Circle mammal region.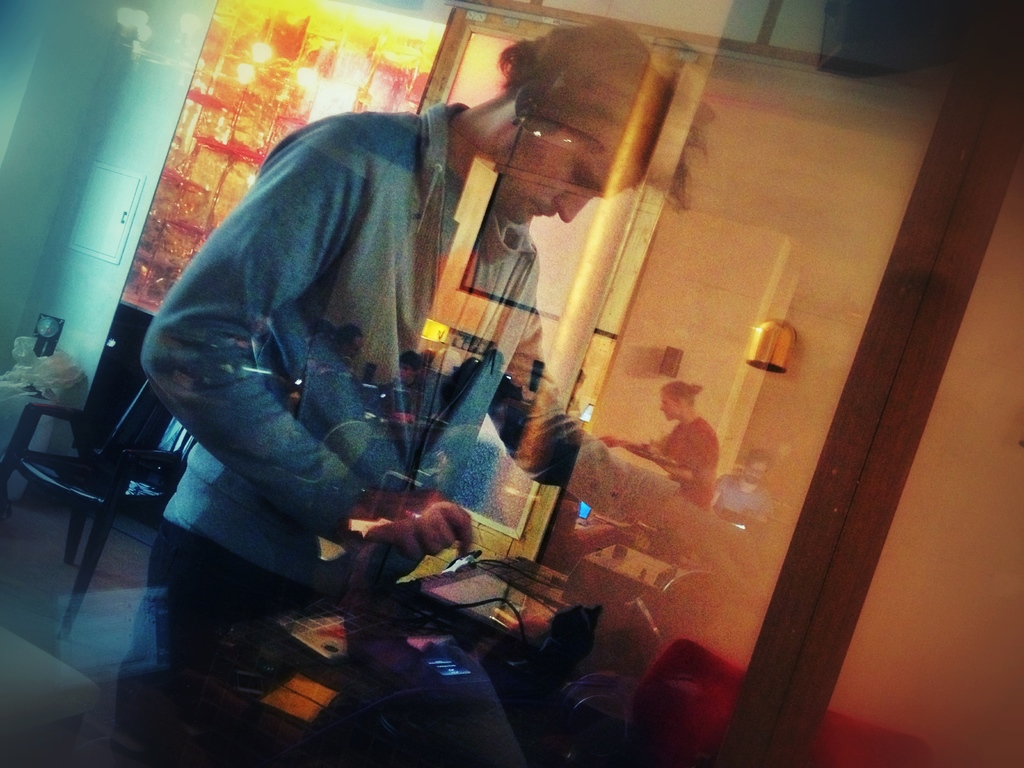
Region: x1=180 y1=39 x2=676 y2=595.
